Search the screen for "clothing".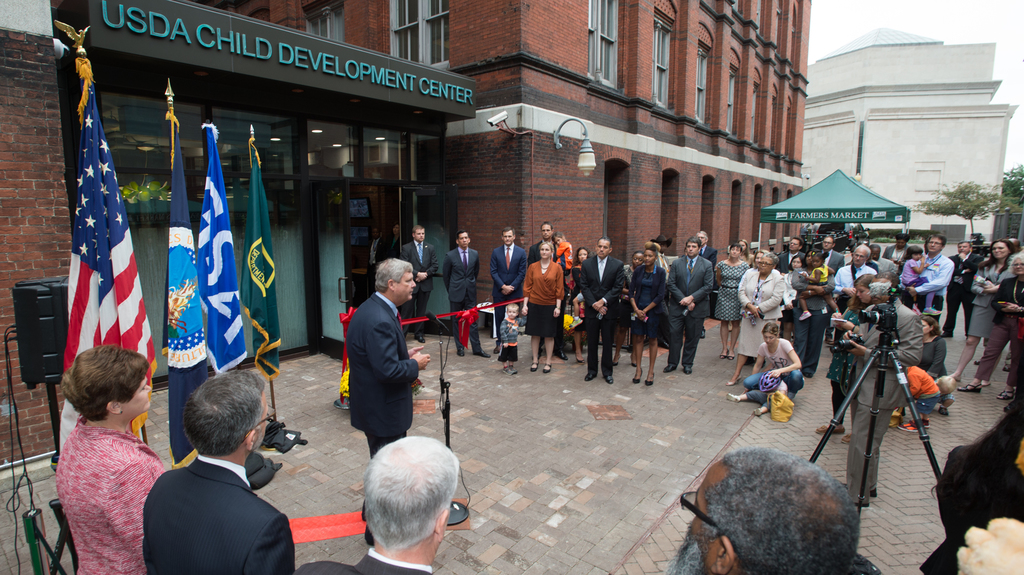
Found at (342,290,417,521).
